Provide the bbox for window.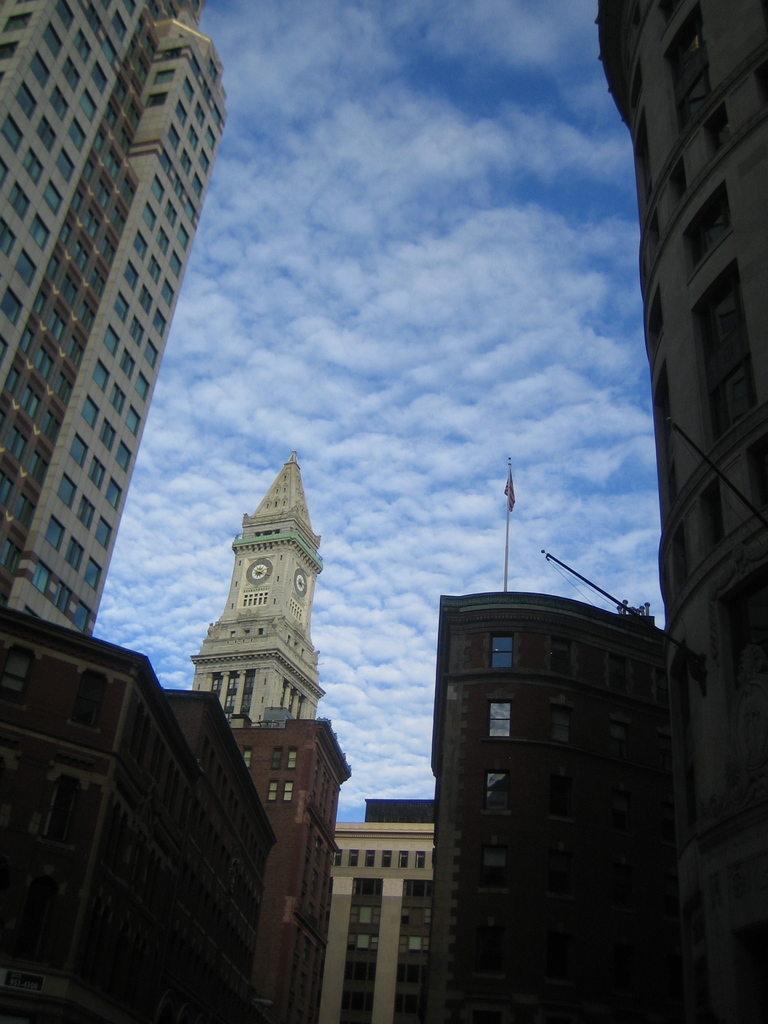
{"left": 70, "top": 28, "right": 92, "bottom": 61}.
